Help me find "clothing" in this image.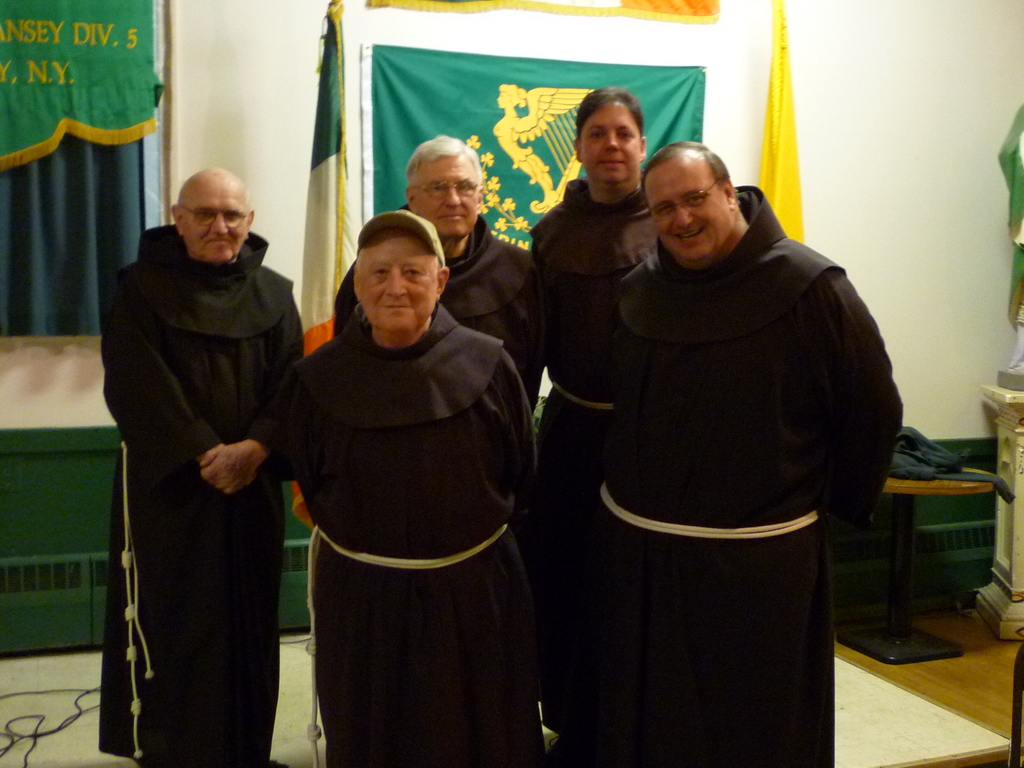
Found it: (left=591, top=182, right=904, bottom=767).
